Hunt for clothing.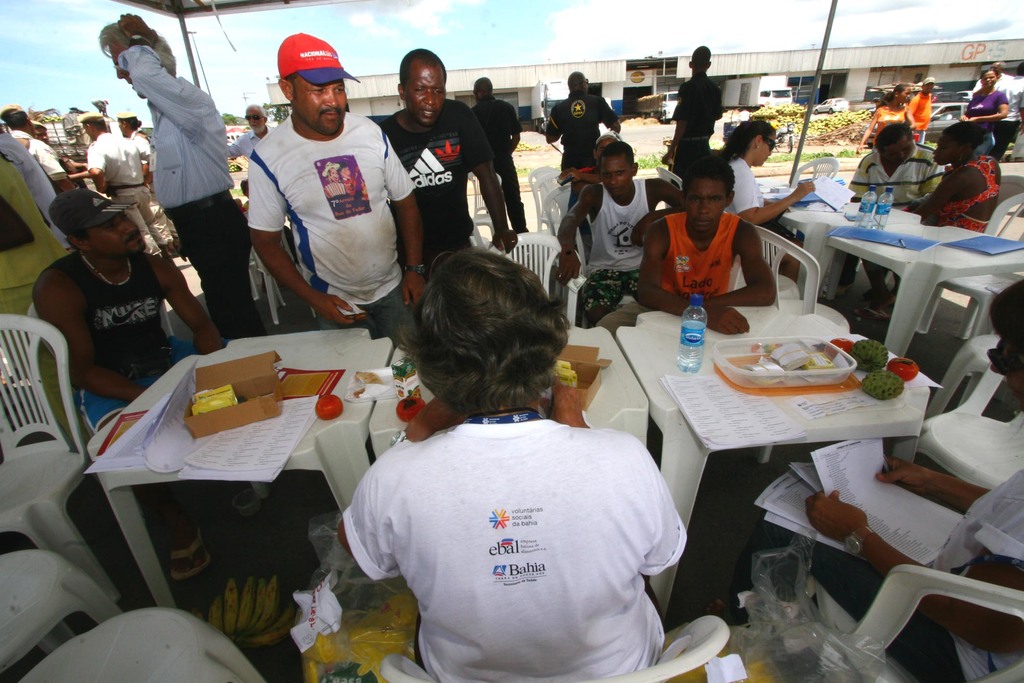
Hunted down at detection(550, 82, 623, 168).
